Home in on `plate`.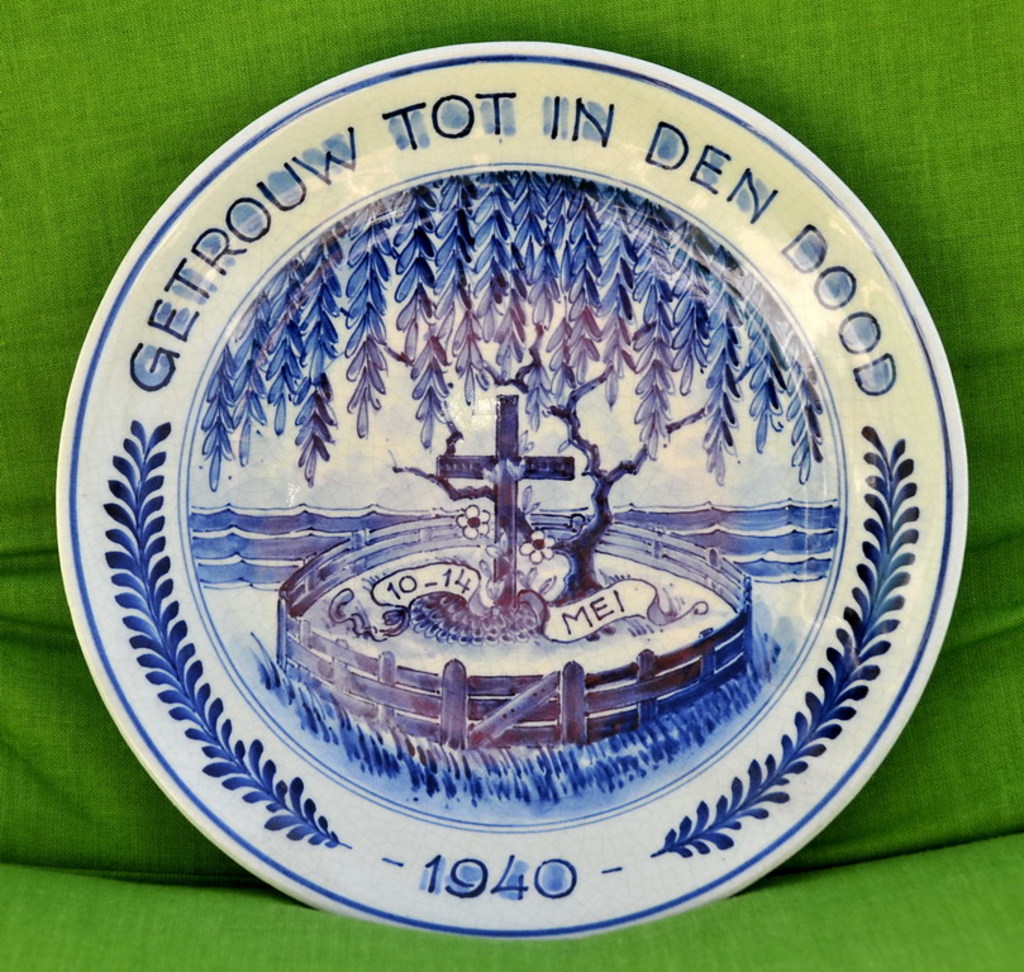
Homed in at (89, 86, 942, 904).
